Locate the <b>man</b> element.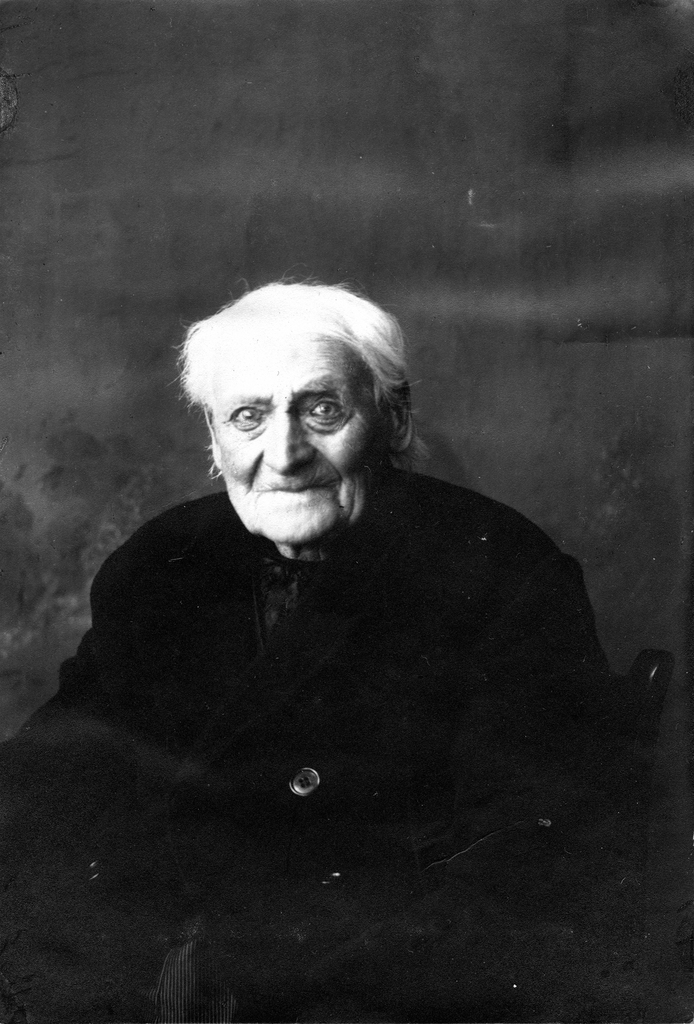
Element bbox: bbox=(0, 270, 601, 1023).
